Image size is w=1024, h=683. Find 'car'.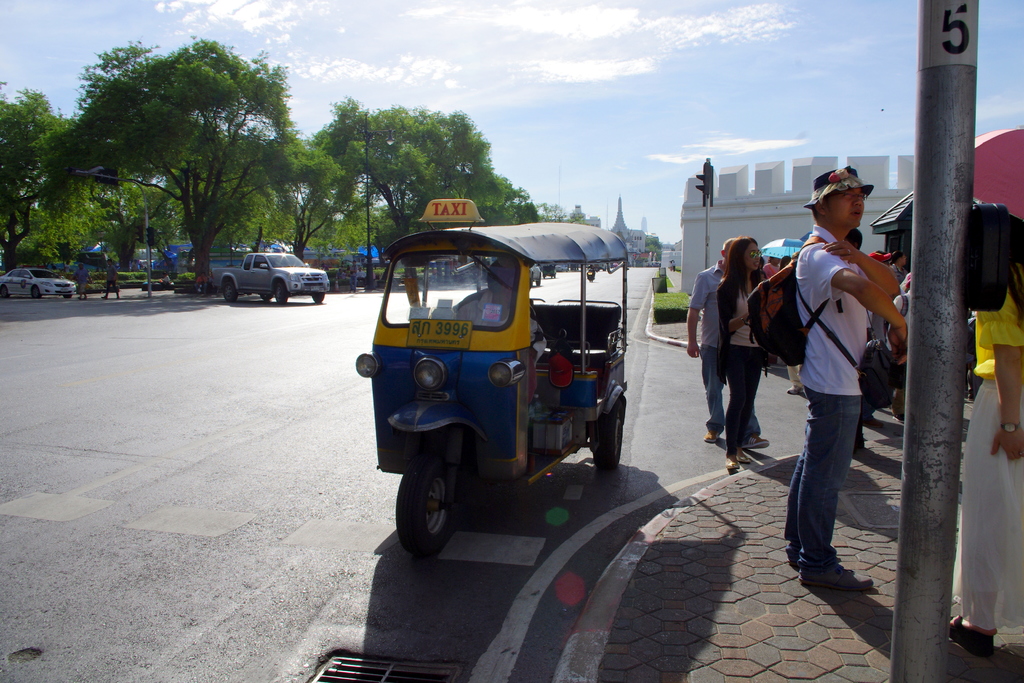
1:269:76:300.
